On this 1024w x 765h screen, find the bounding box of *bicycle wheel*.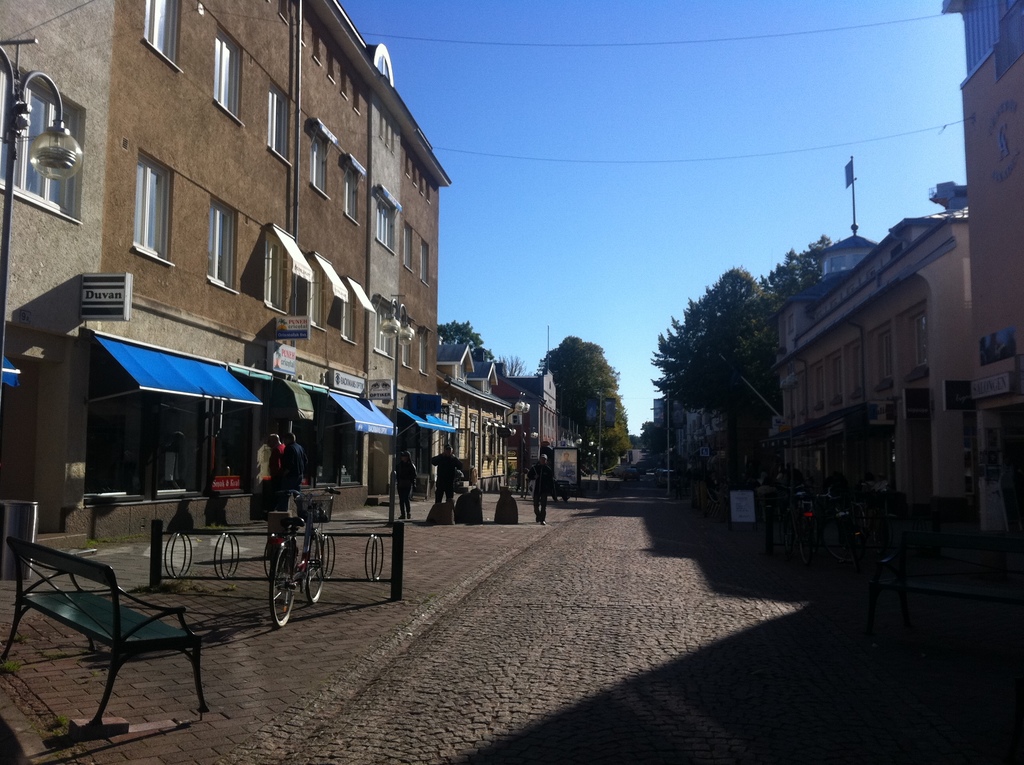
Bounding box: {"left": 268, "top": 539, "right": 301, "bottom": 629}.
